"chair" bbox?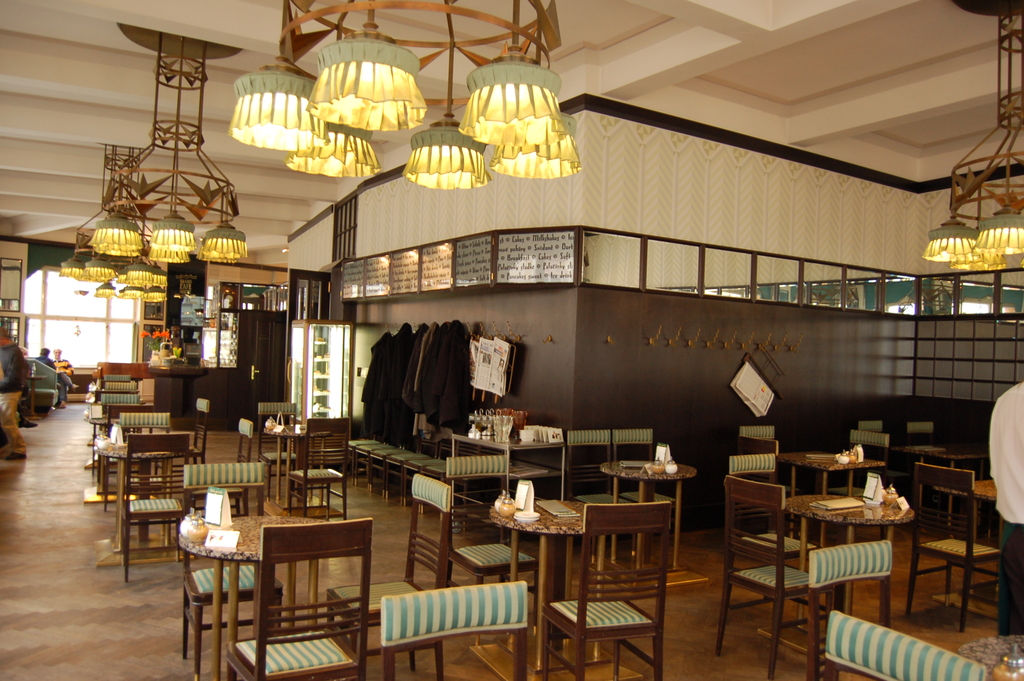
box(724, 435, 790, 539)
